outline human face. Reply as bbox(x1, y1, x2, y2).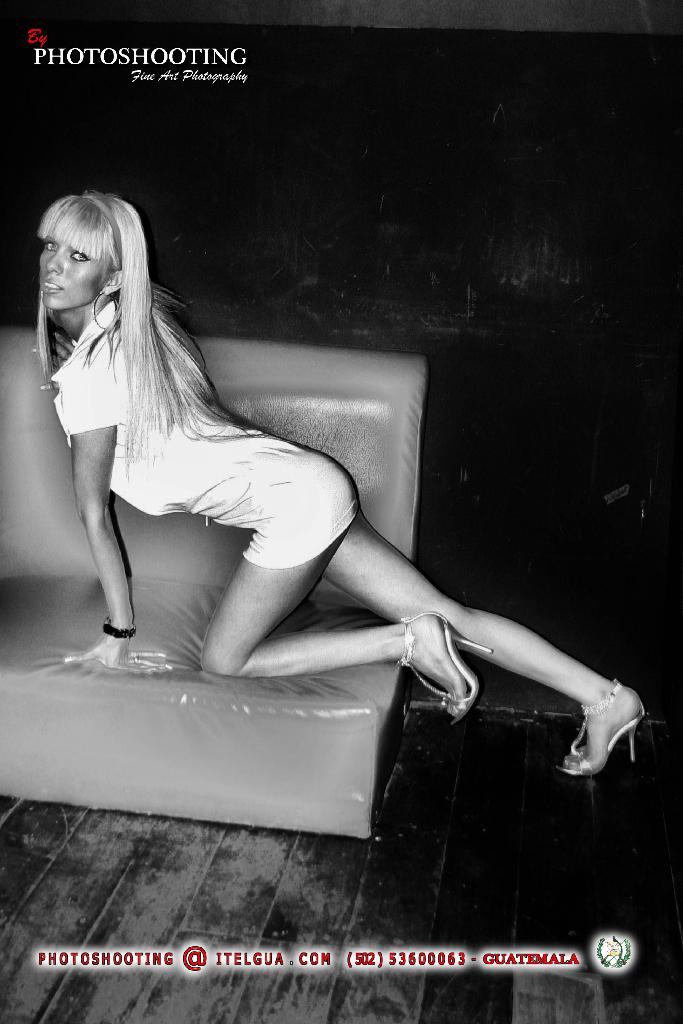
bbox(37, 239, 110, 312).
